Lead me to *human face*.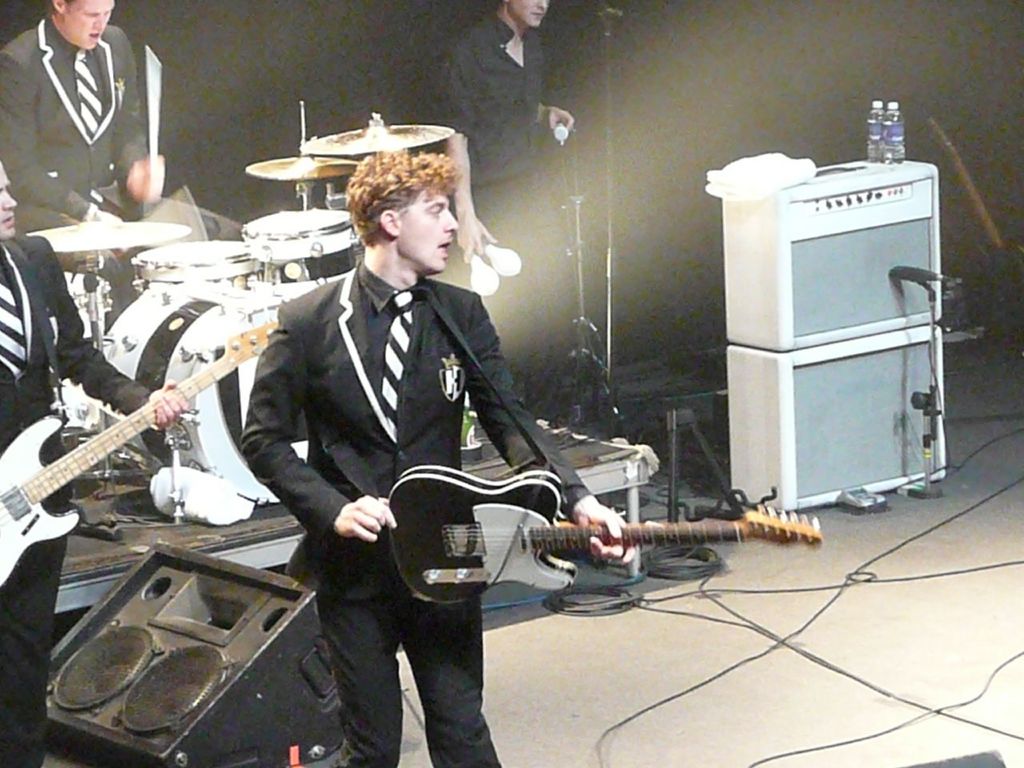
Lead to 506,0,550,30.
